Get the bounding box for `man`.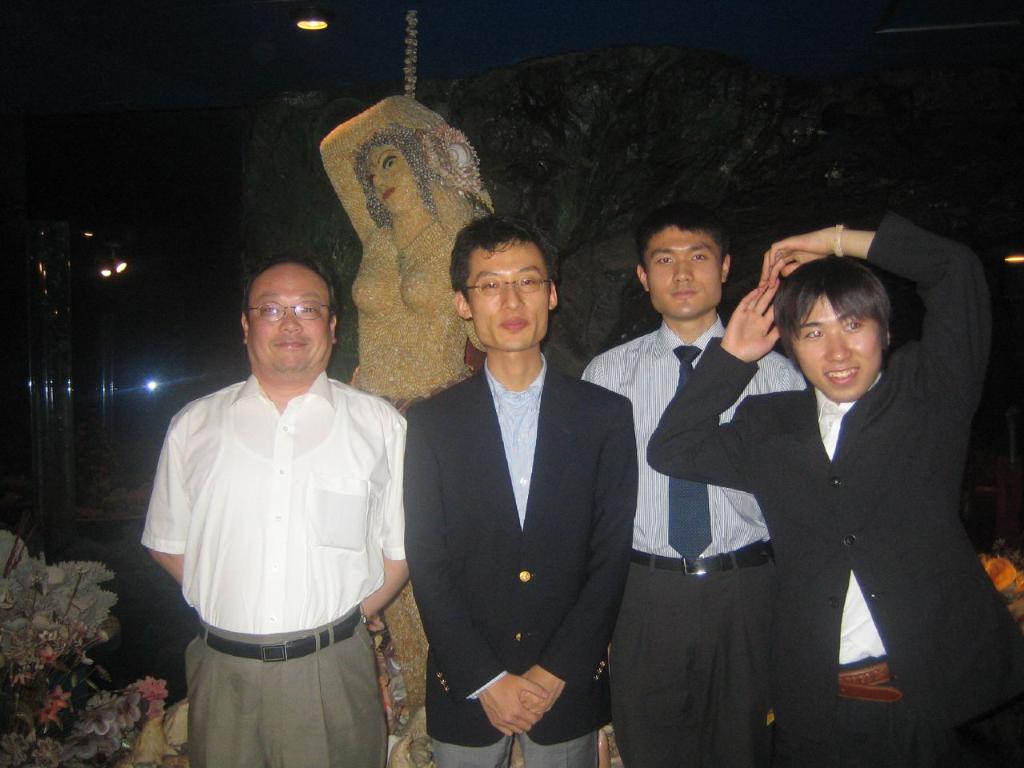
bbox=[143, 233, 417, 767].
